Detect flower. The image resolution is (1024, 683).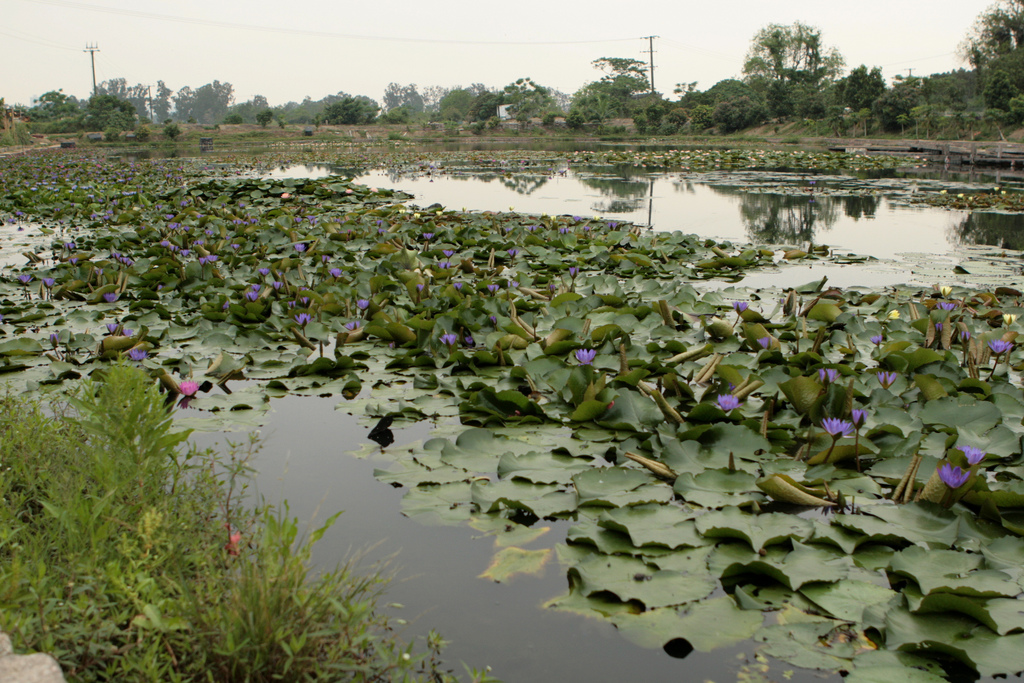
x1=464 y1=336 x2=472 y2=344.
